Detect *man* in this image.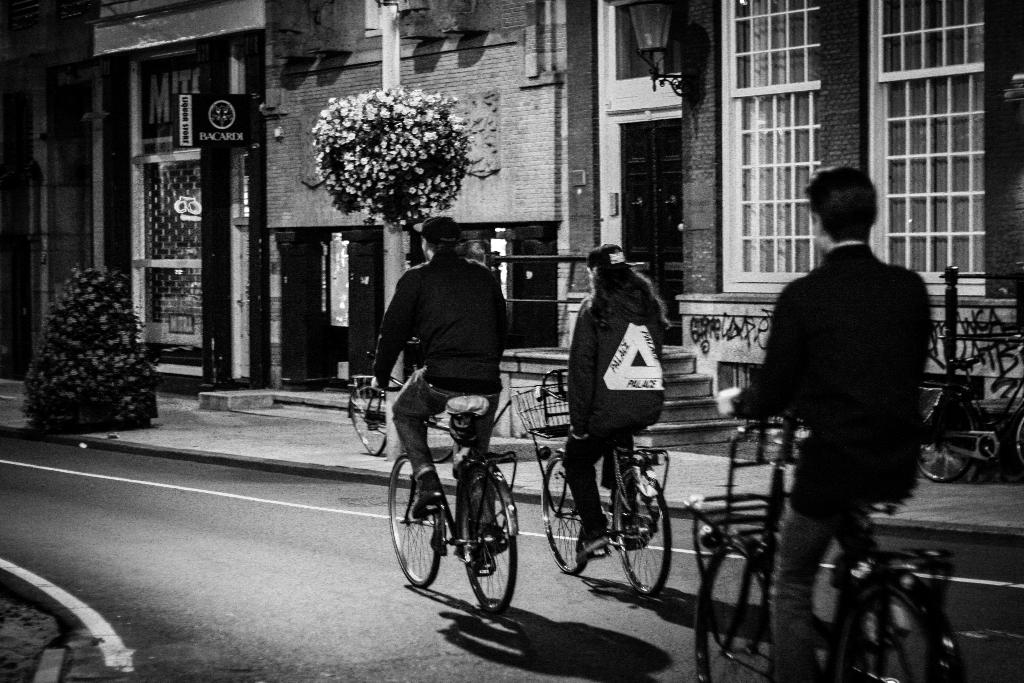
Detection: select_region(364, 233, 519, 502).
